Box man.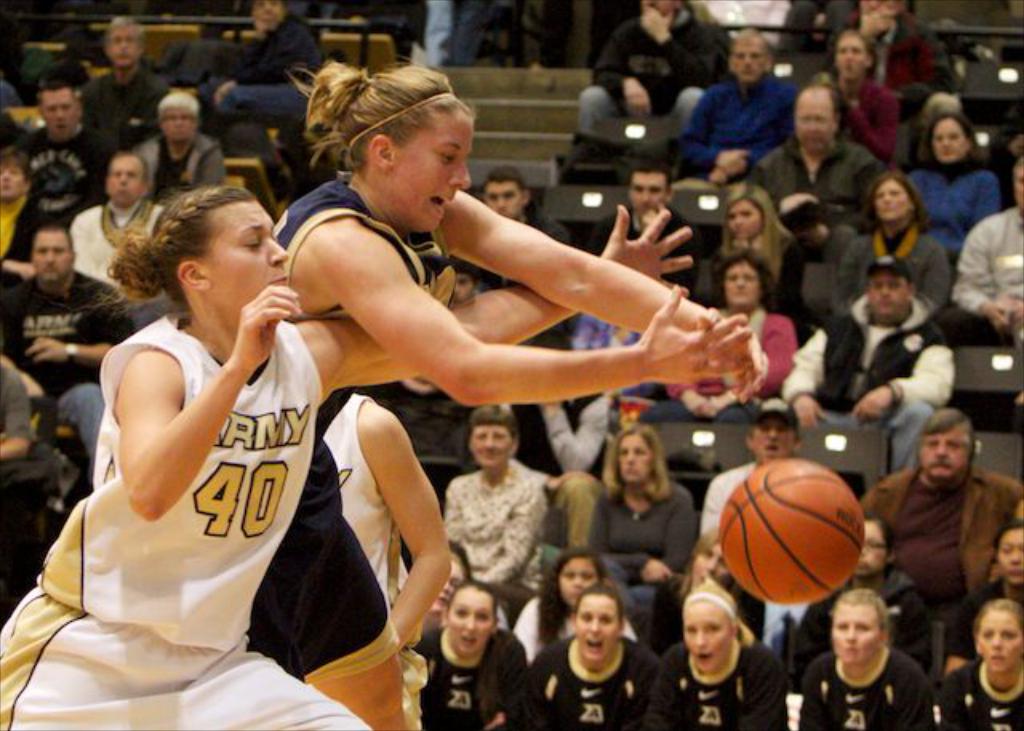
locate(680, 27, 795, 192).
